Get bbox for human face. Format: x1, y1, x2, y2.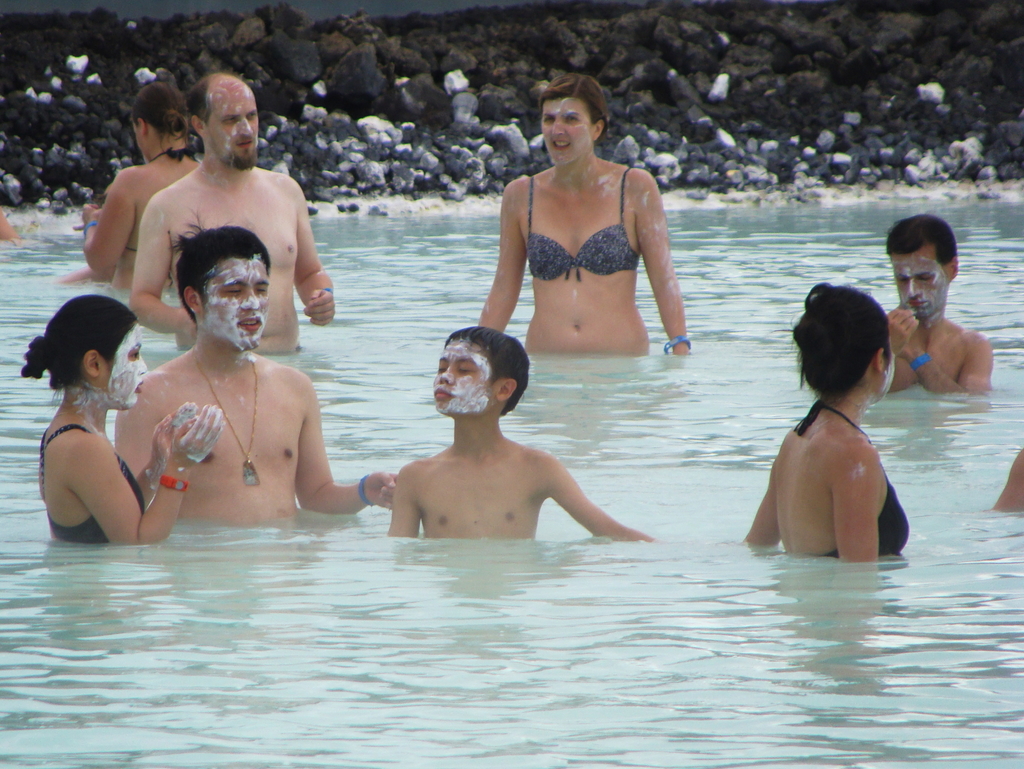
207, 258, 270, 348.
